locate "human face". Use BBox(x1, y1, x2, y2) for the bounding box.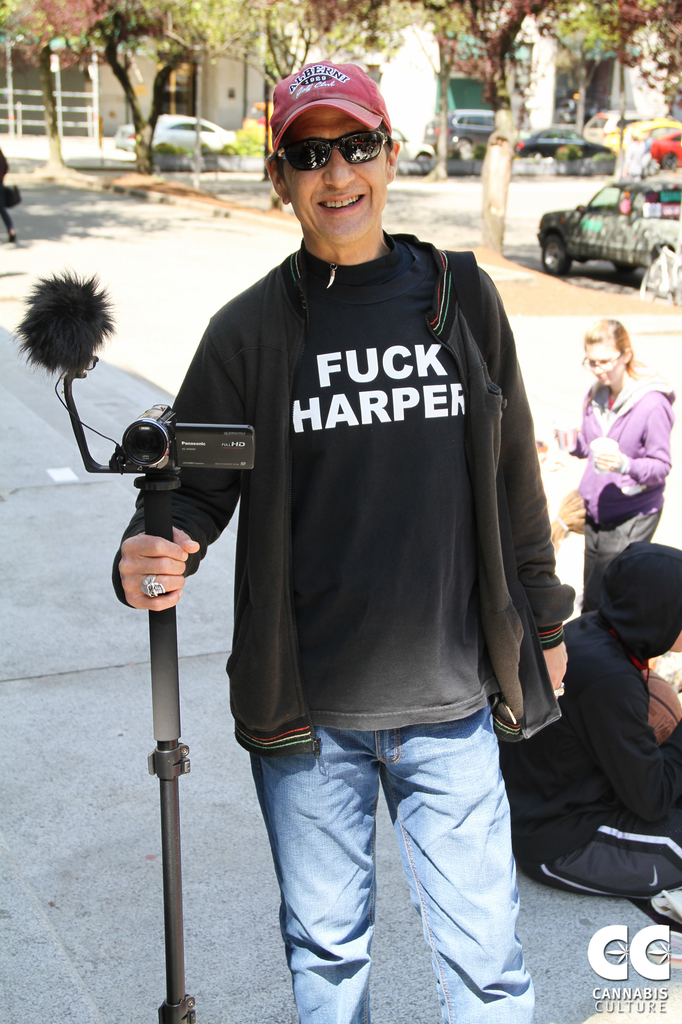
BBox(274, 106, 389, 248).
